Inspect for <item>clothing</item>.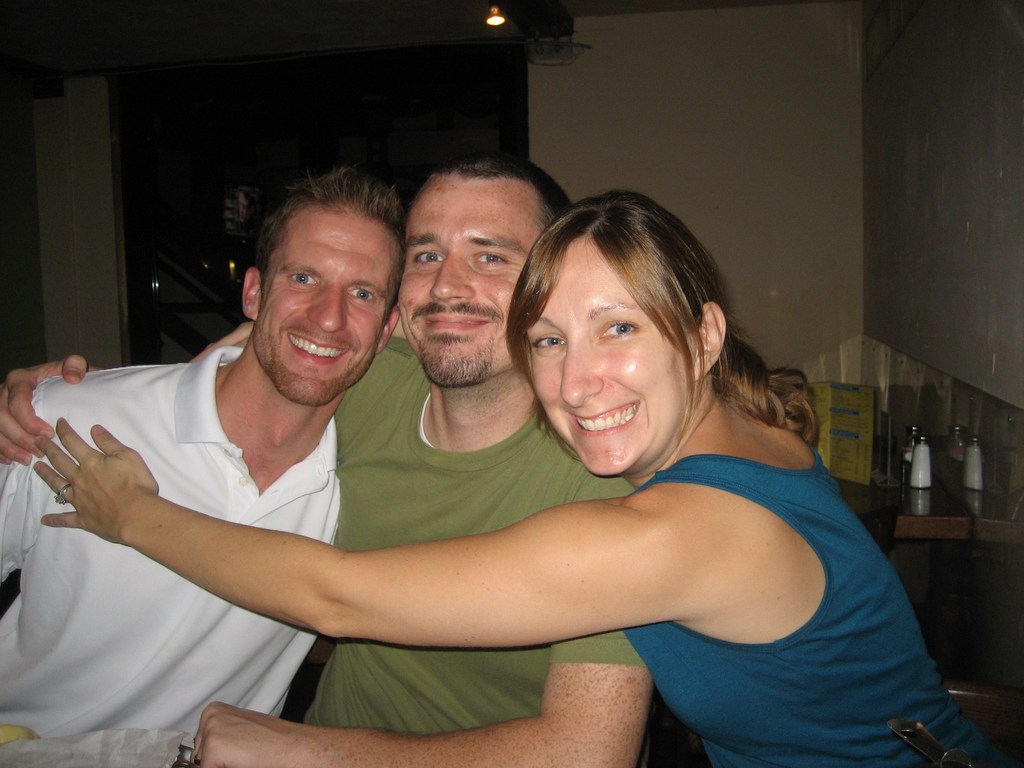
Inspection: detection(0, 344, 341, 744).
